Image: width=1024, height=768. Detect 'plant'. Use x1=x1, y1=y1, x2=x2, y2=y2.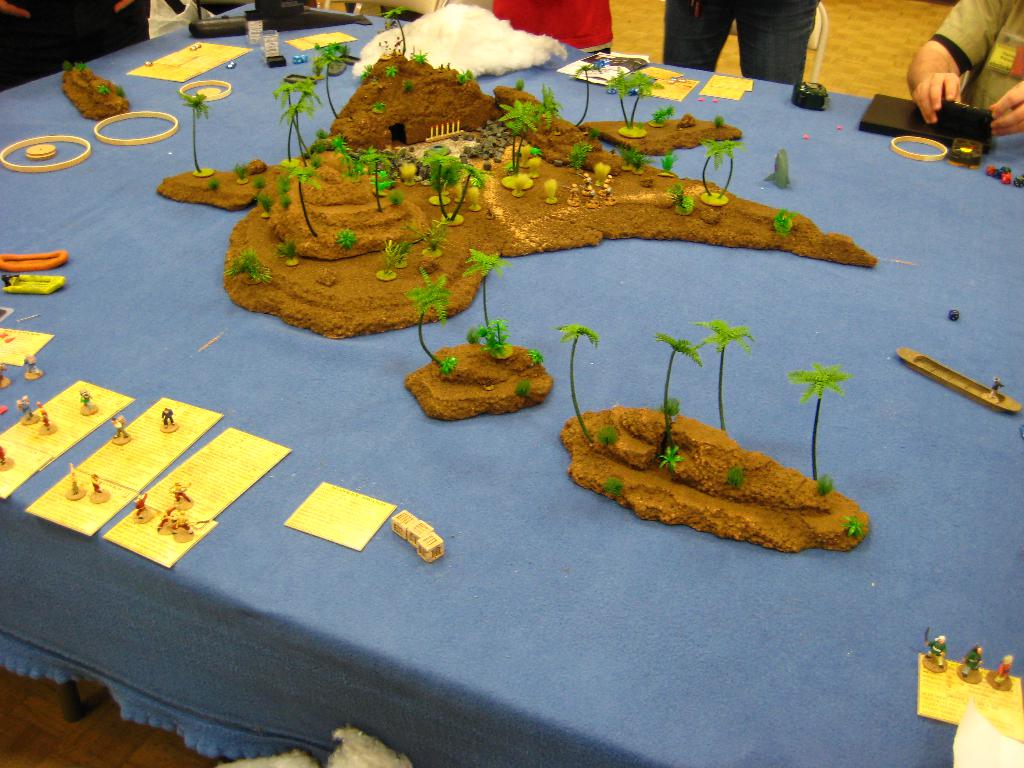
x1=712, y1=114, x2=719, y2=123.
